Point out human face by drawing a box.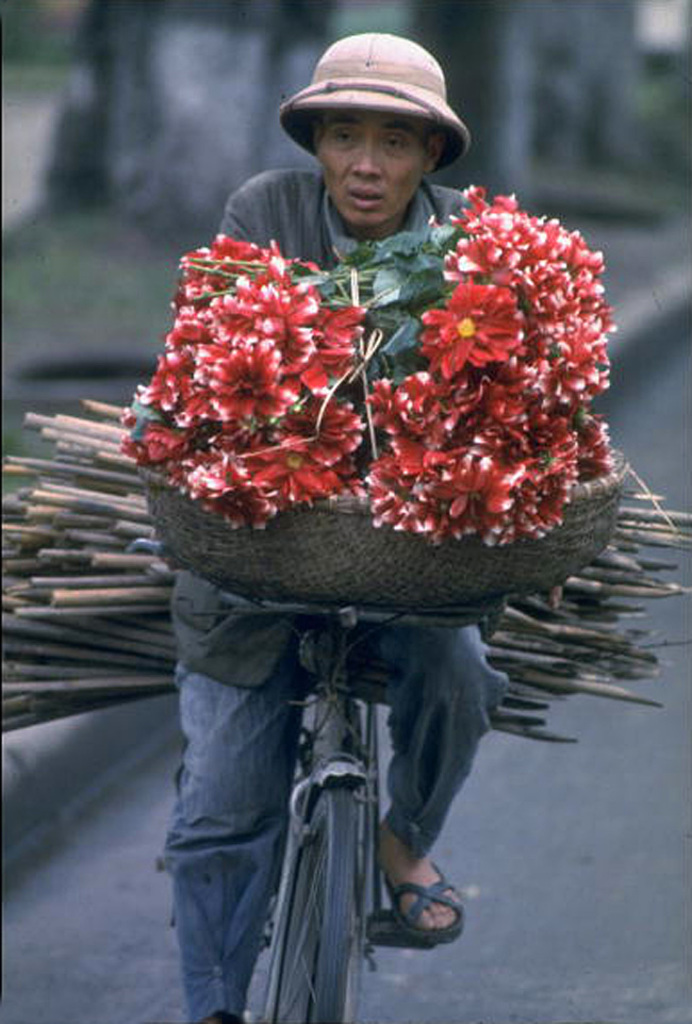
x1=318 y1=108 x2=427 y2=221.
